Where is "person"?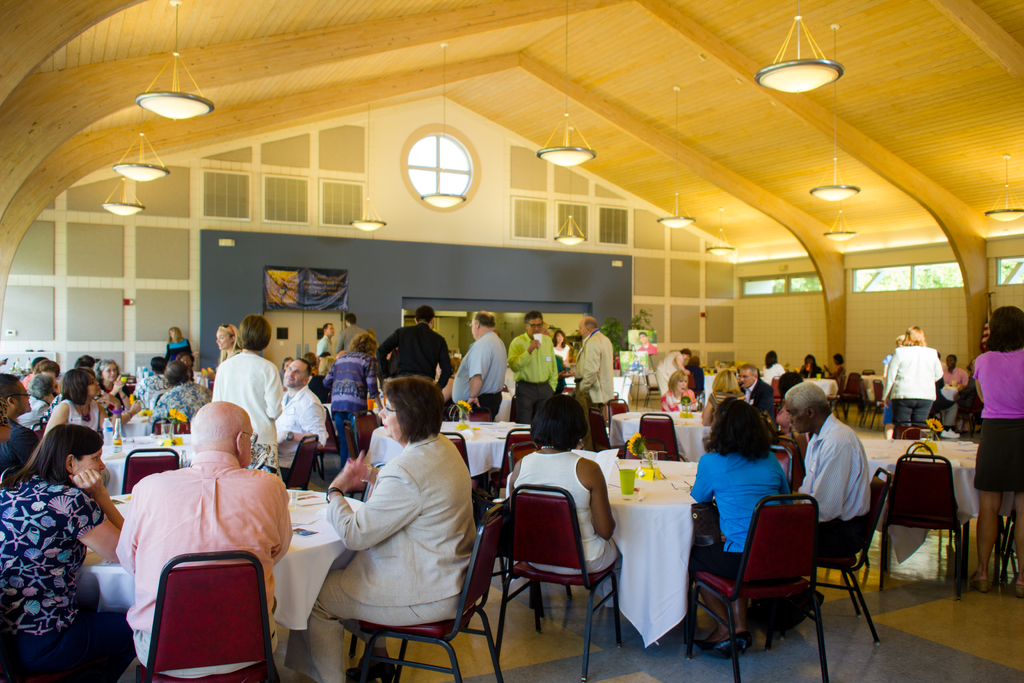
region(651, 343, 688, 402).
